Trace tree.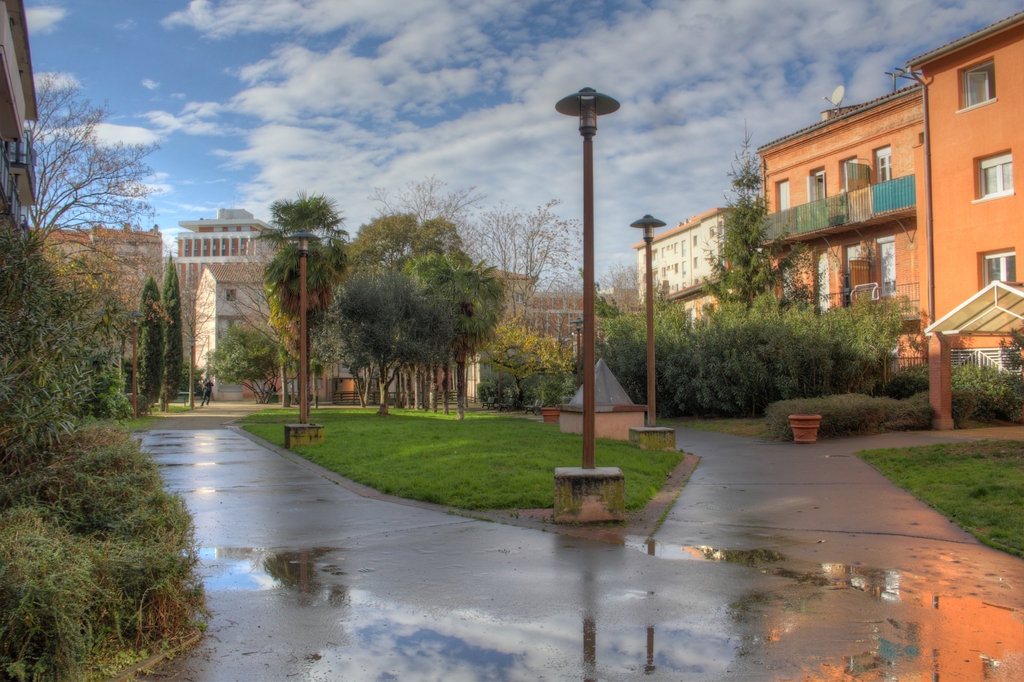
Traced to box=[135, 278, 164, 422].
